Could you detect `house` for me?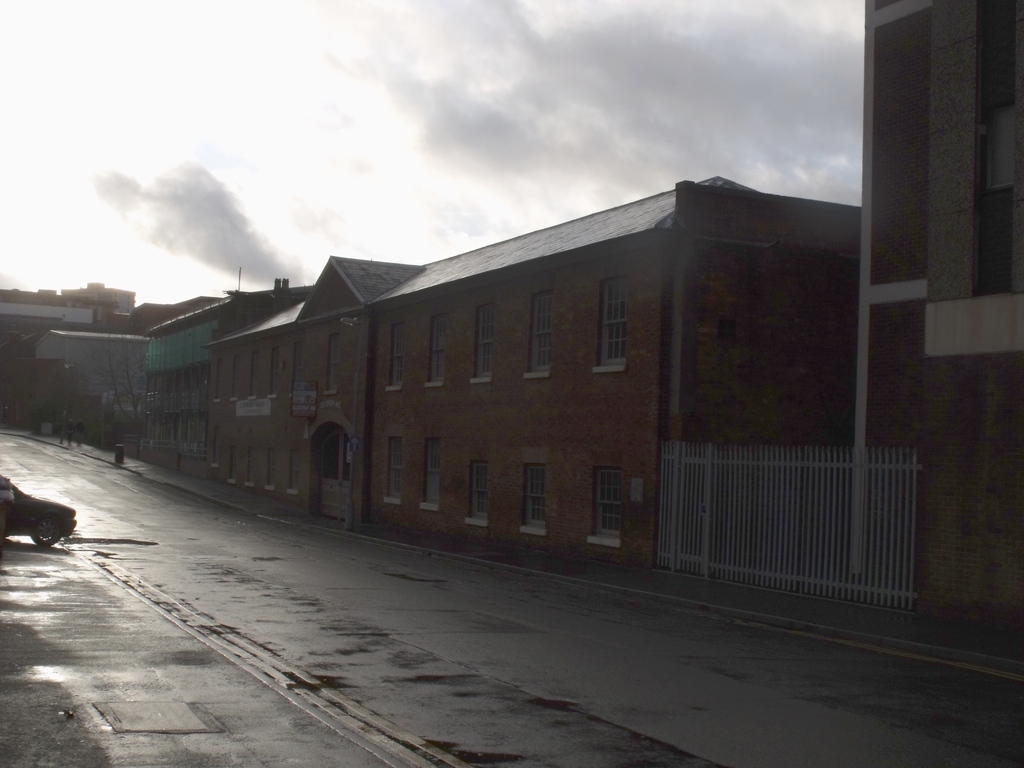
Detection result: rect(848, 0, 1023, 634).
